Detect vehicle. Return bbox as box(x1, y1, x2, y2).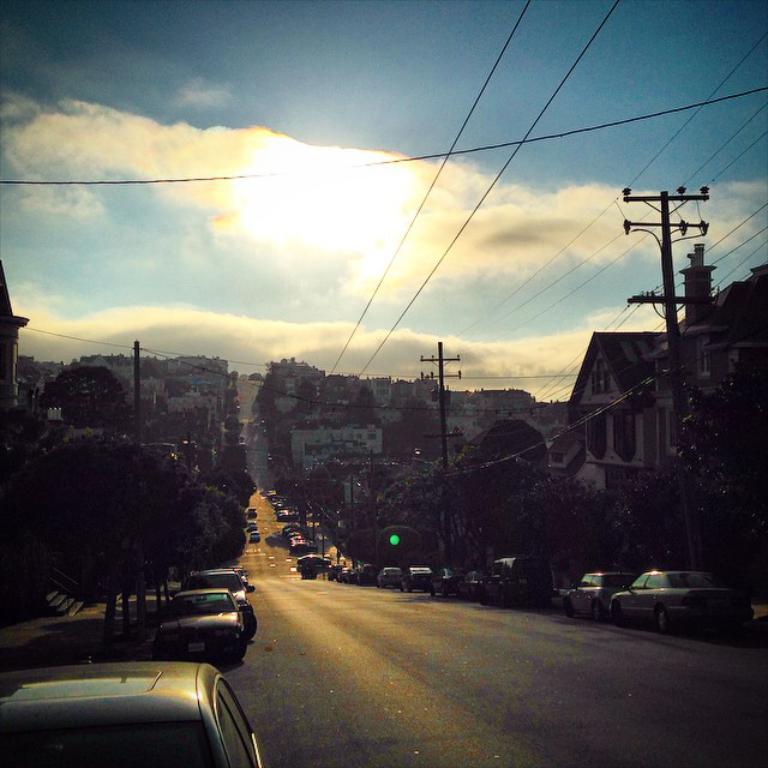
box(372, 558, 413, 594).
